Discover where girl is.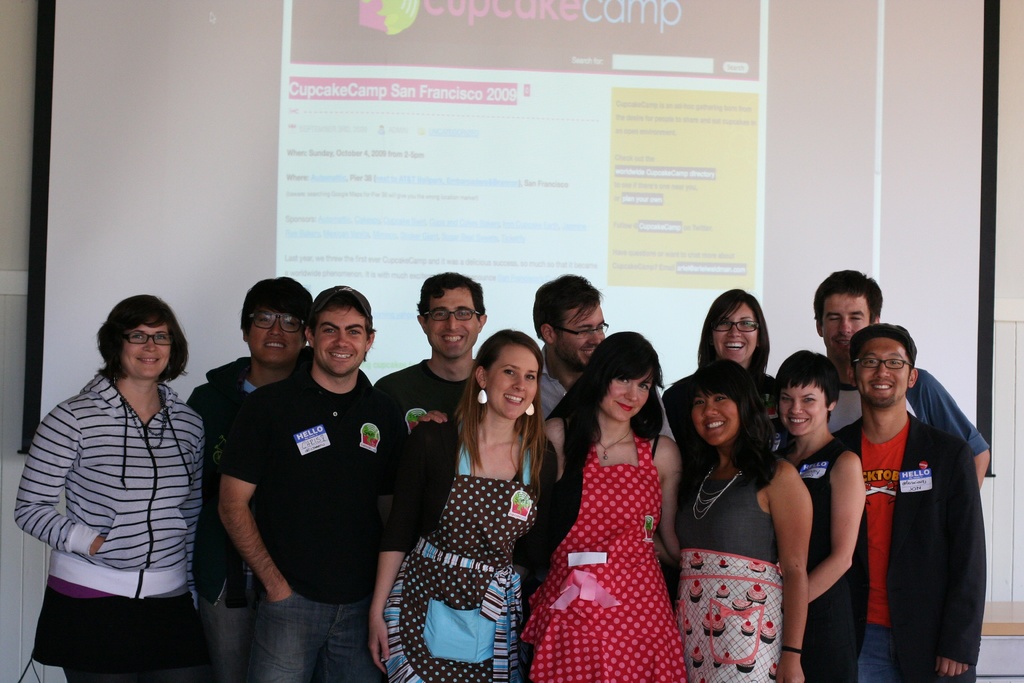
Discovered at l=661, t=287, r=776, b=450.
